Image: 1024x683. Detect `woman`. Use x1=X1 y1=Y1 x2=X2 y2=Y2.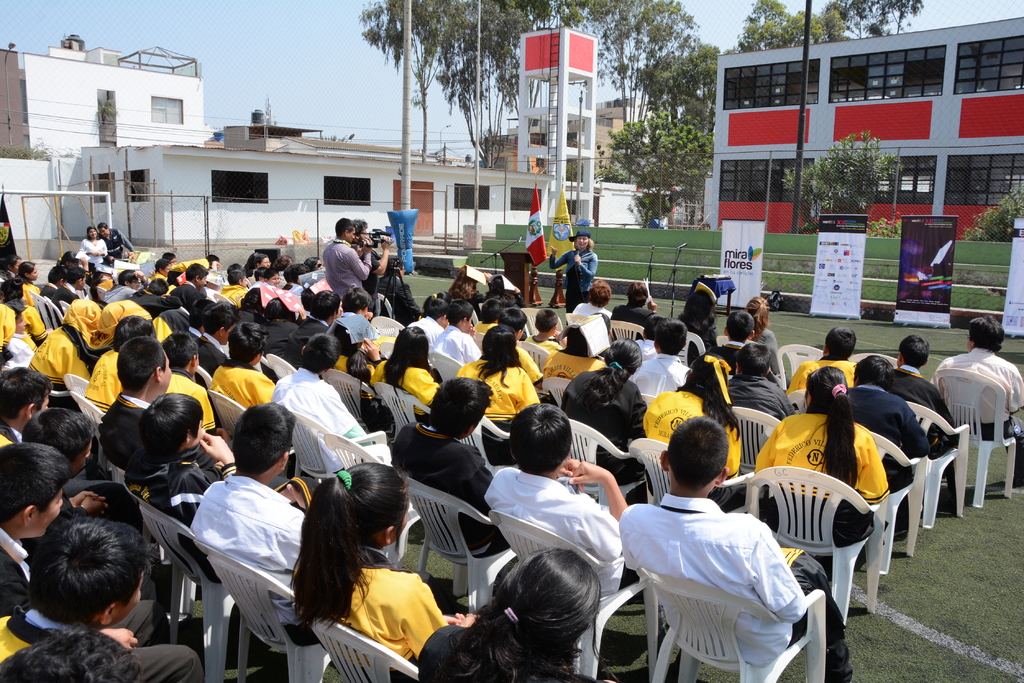
x1=347 y1=218 x2=392 y2=318.
